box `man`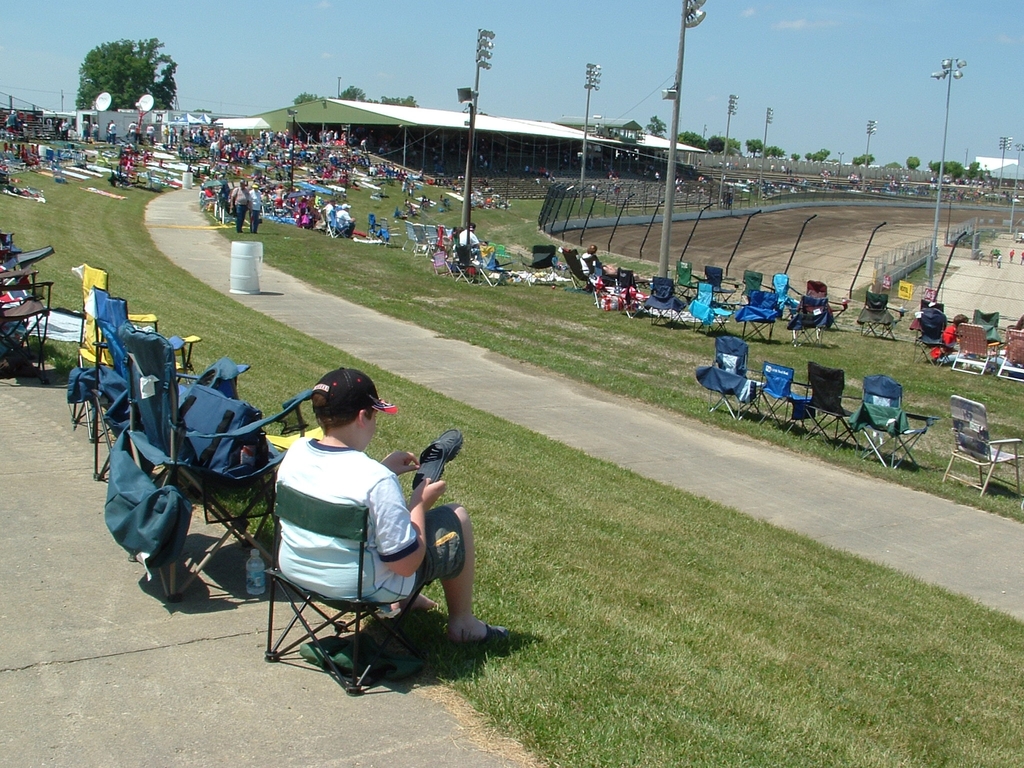
bbox=[318, 197, 338, 228]
